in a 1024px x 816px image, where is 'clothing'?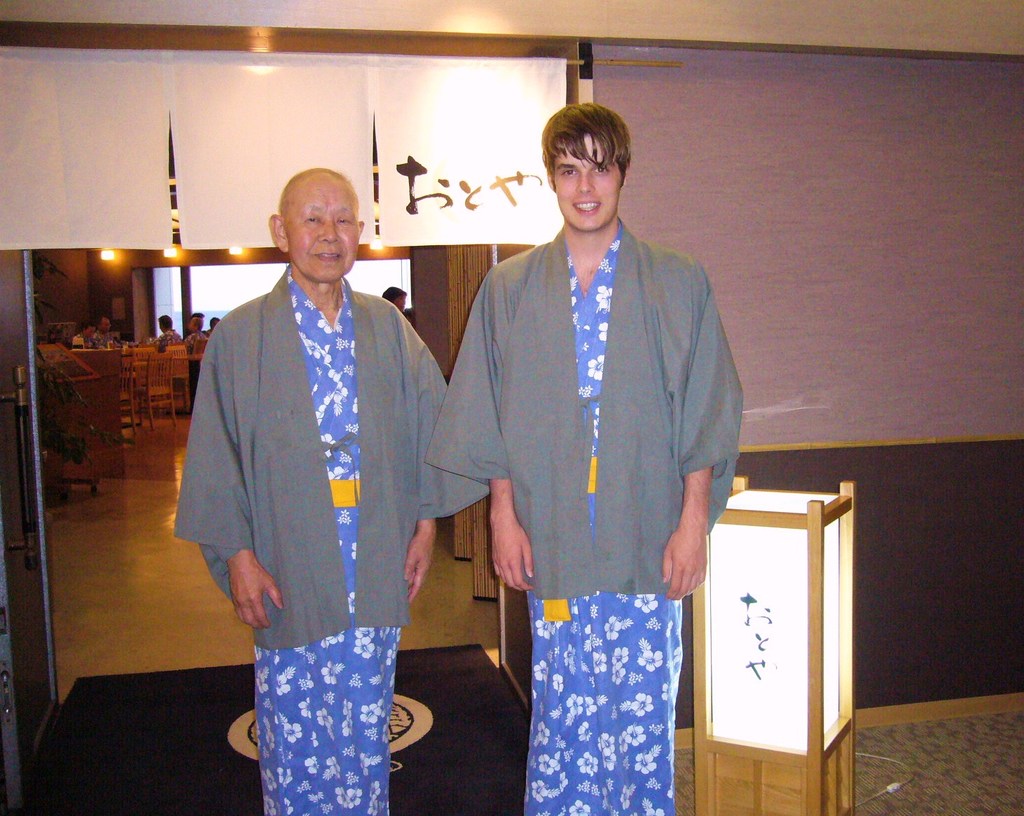
<box>171,261,489,815</box>.
